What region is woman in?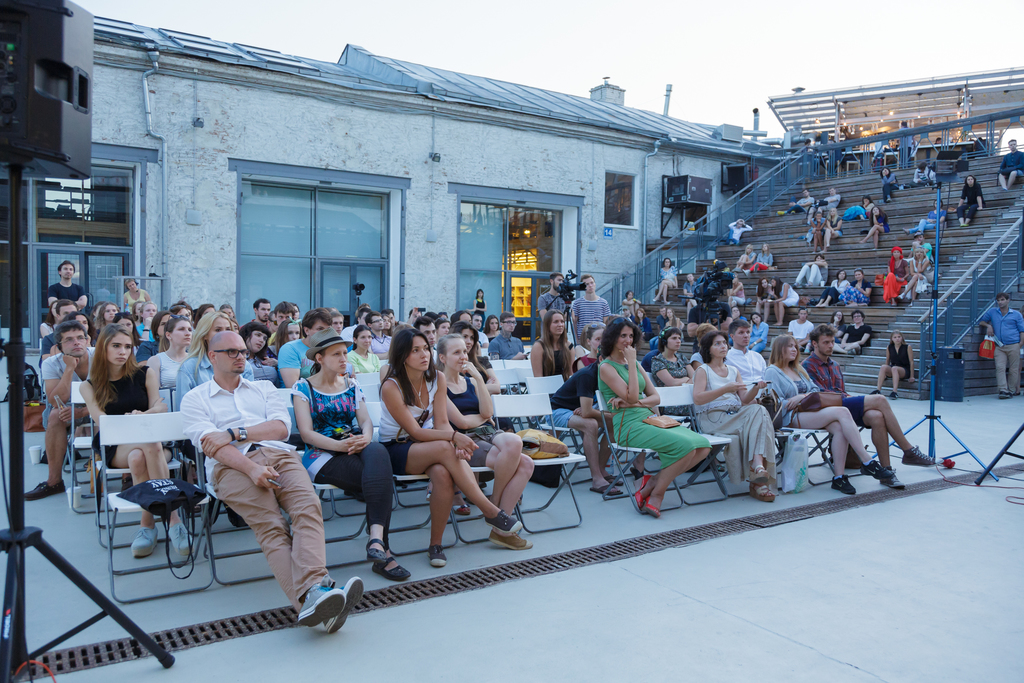
box(595, 316, 712, 521).
